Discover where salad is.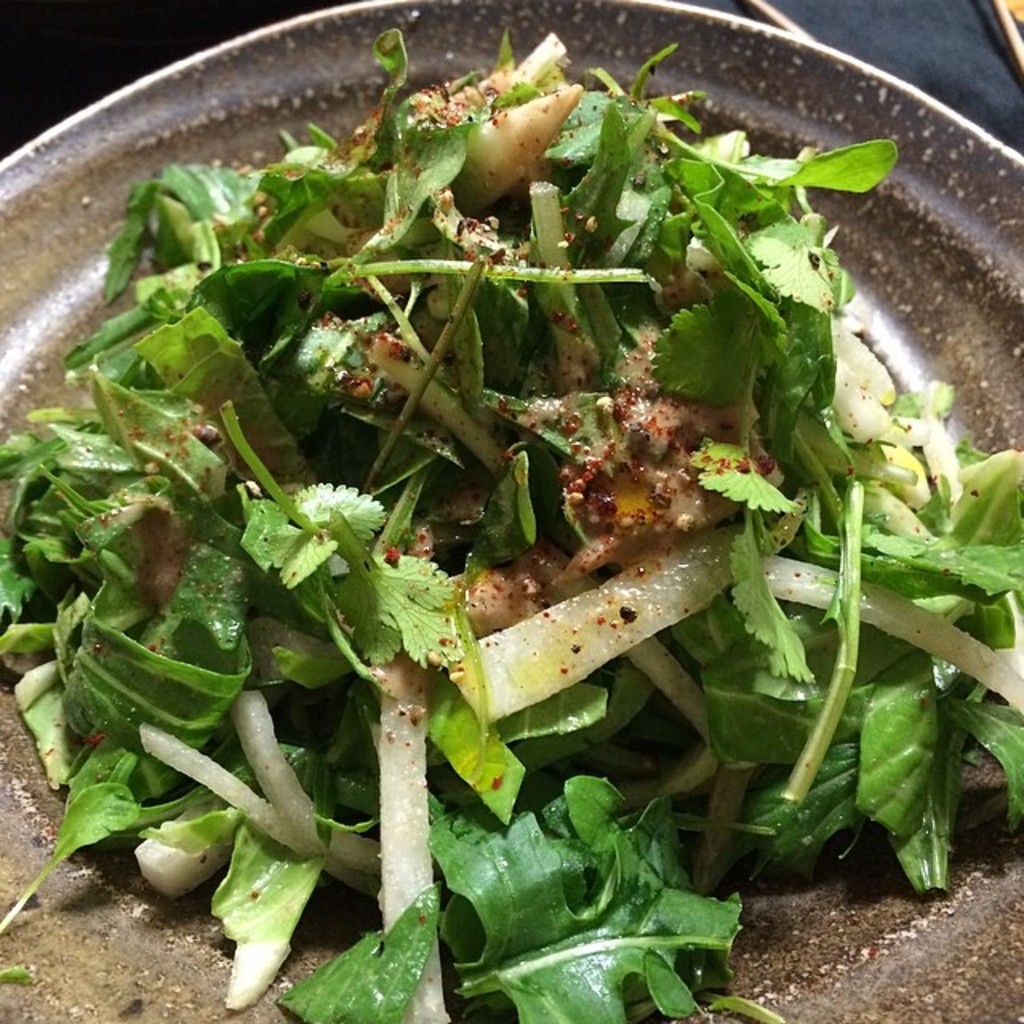
Discovered at box=[0, 0, 1022, 1022].
